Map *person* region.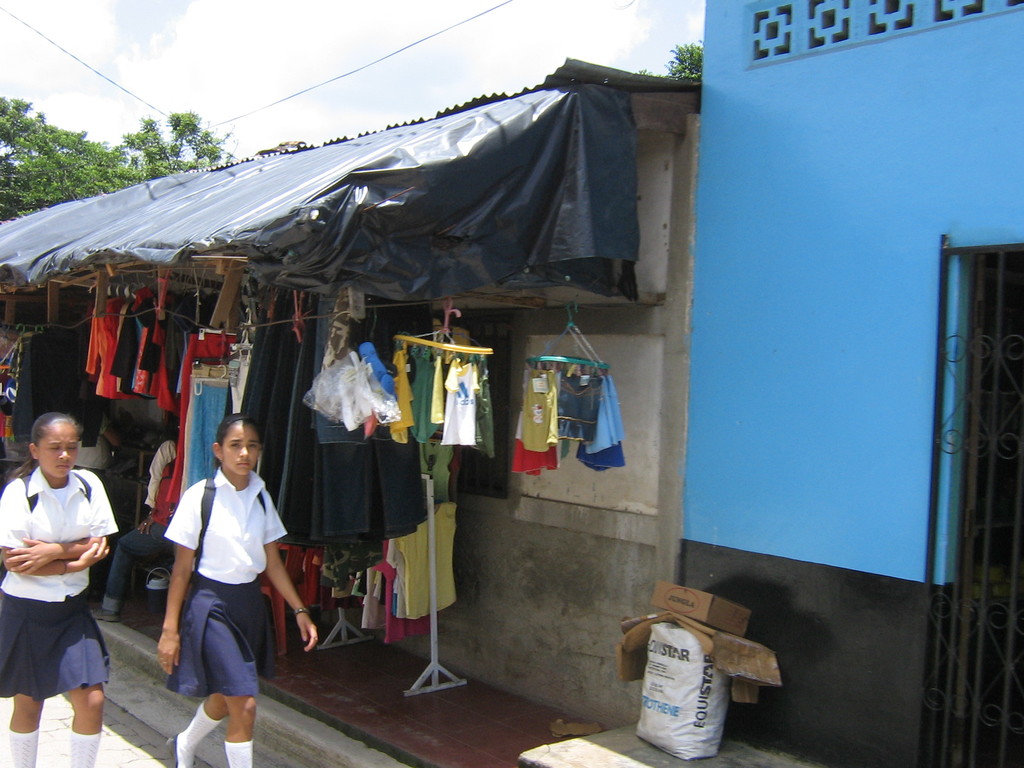
Mapped to (161,399,283,744).
